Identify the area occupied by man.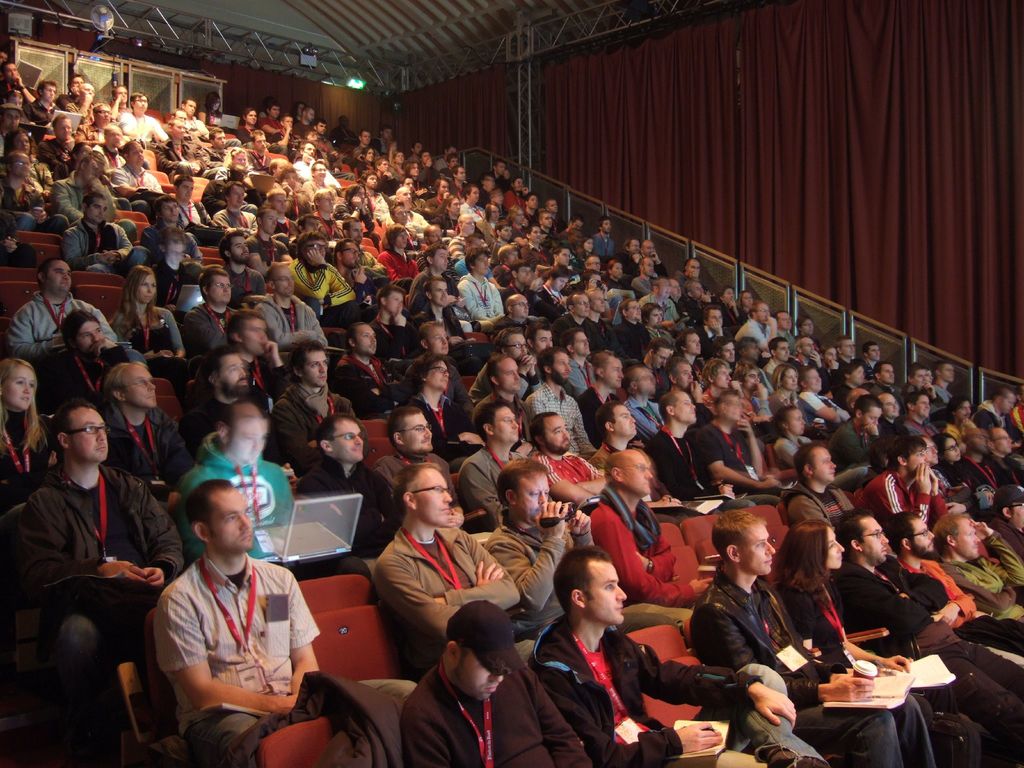
Area: locate(376, 465, 536, 668).
